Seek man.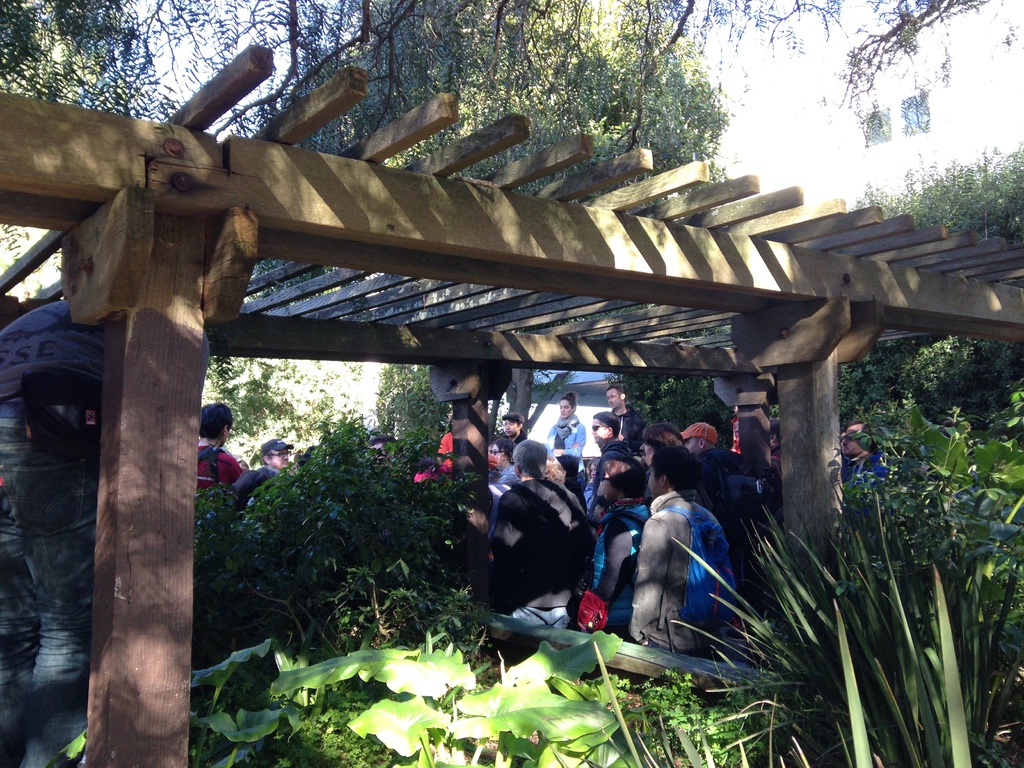
{"x1": 604, "y1": 385, "x2": 645, "y2": 438}.
